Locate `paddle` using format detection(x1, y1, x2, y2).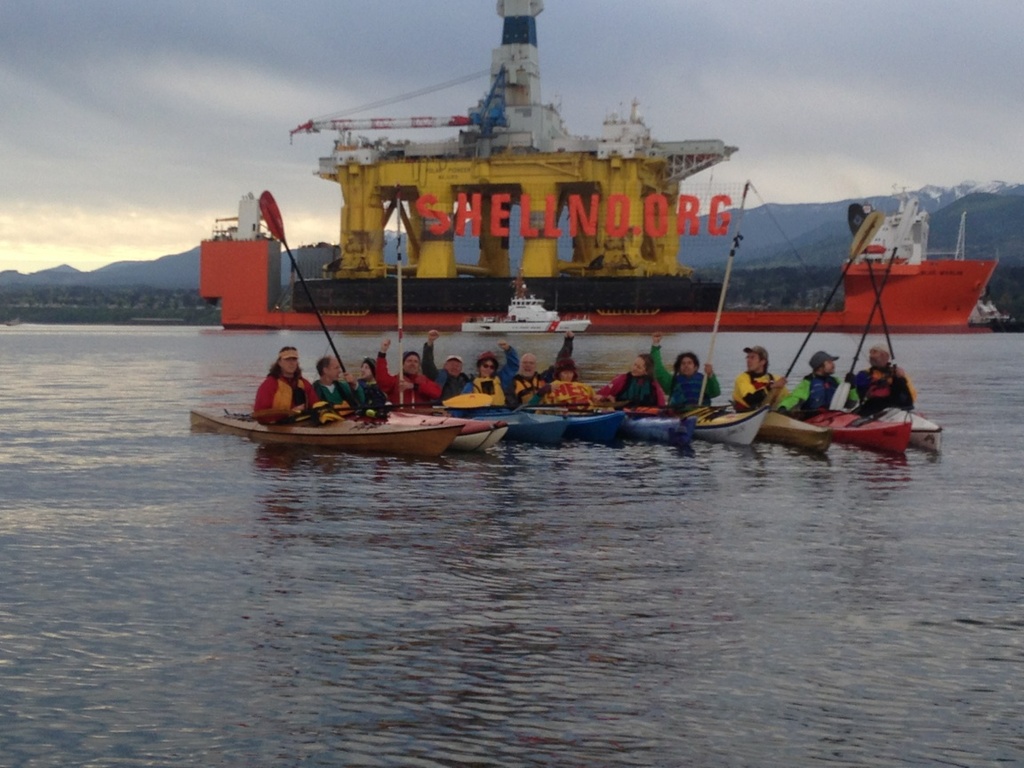
detection(684, 377, 788, 419).
